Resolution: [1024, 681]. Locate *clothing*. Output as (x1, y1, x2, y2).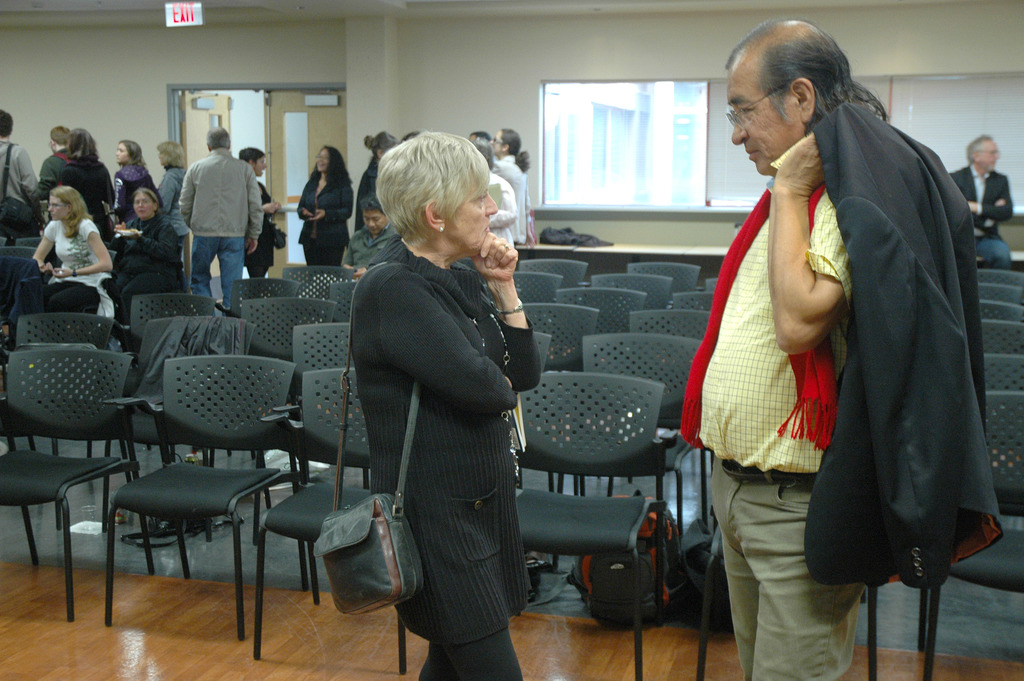
(177, 152, 270, 314).
